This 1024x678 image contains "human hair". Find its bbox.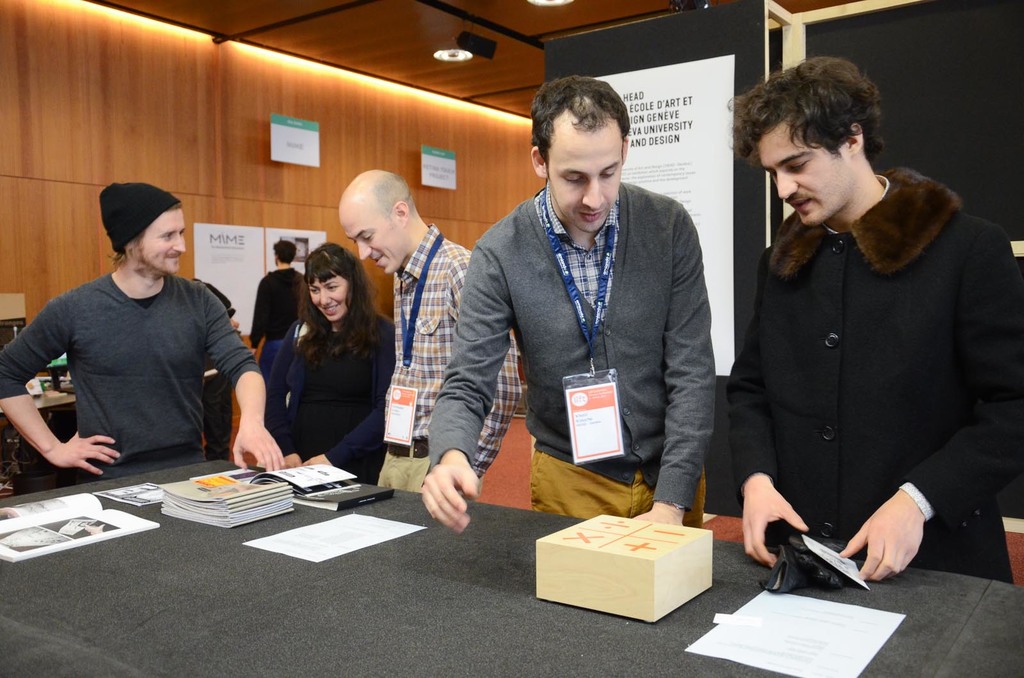
x1=526, y1=74, x2=630, y2=146.
